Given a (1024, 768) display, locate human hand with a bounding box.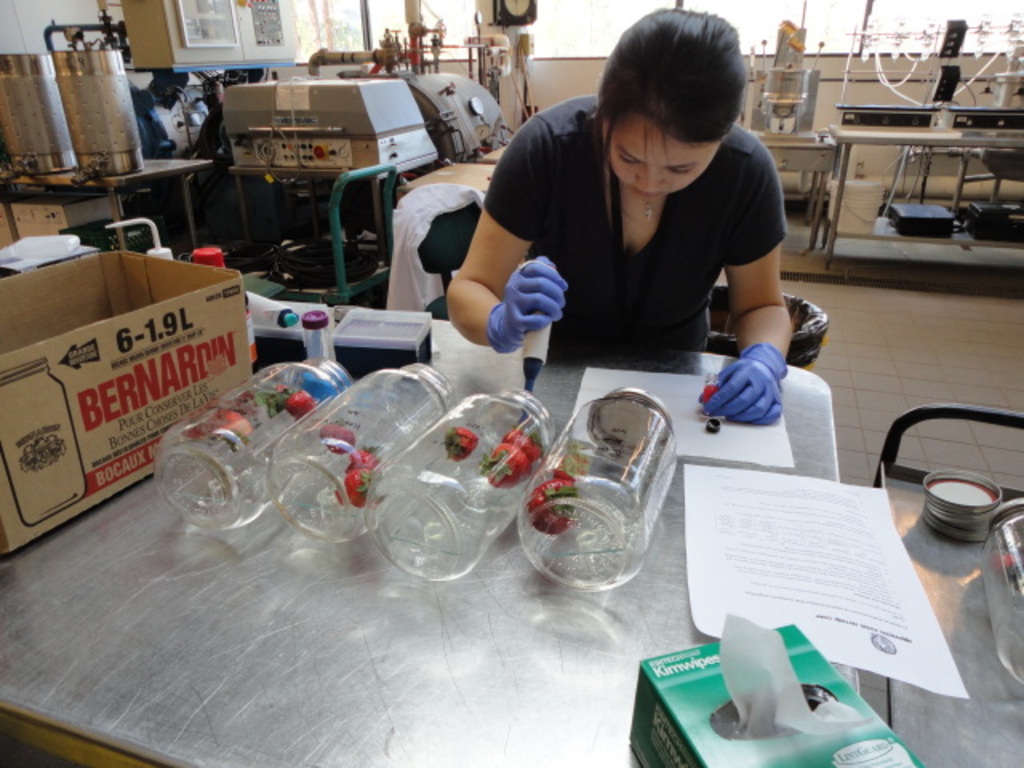
Located: [x1=482, y1=262, x2=579, y2=339].
